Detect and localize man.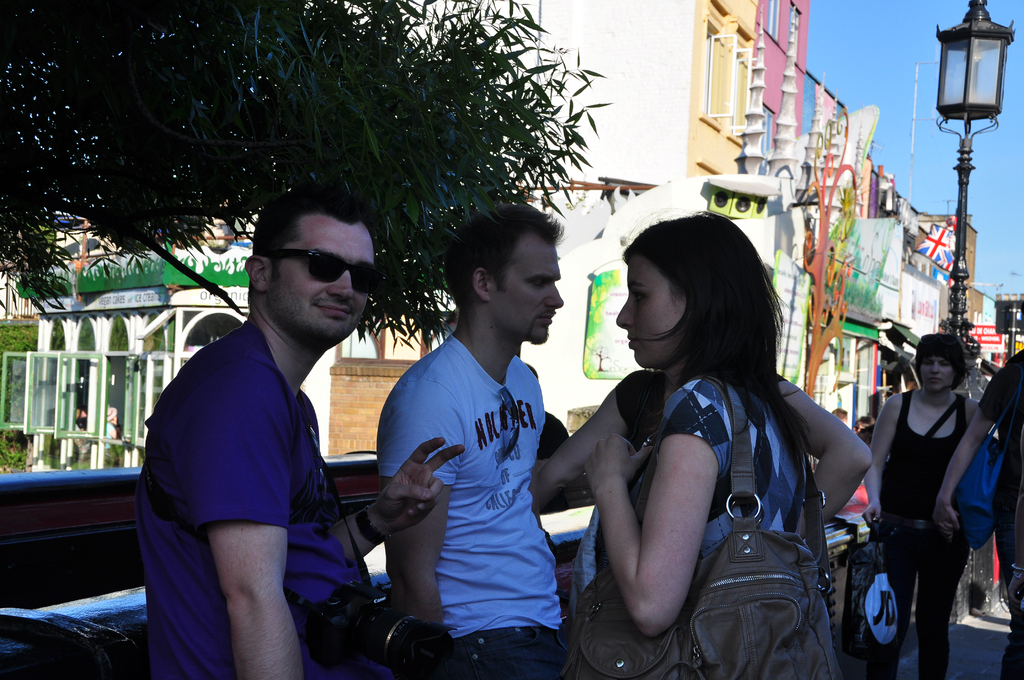
Localized at rect(372, 199, 573, 679).
